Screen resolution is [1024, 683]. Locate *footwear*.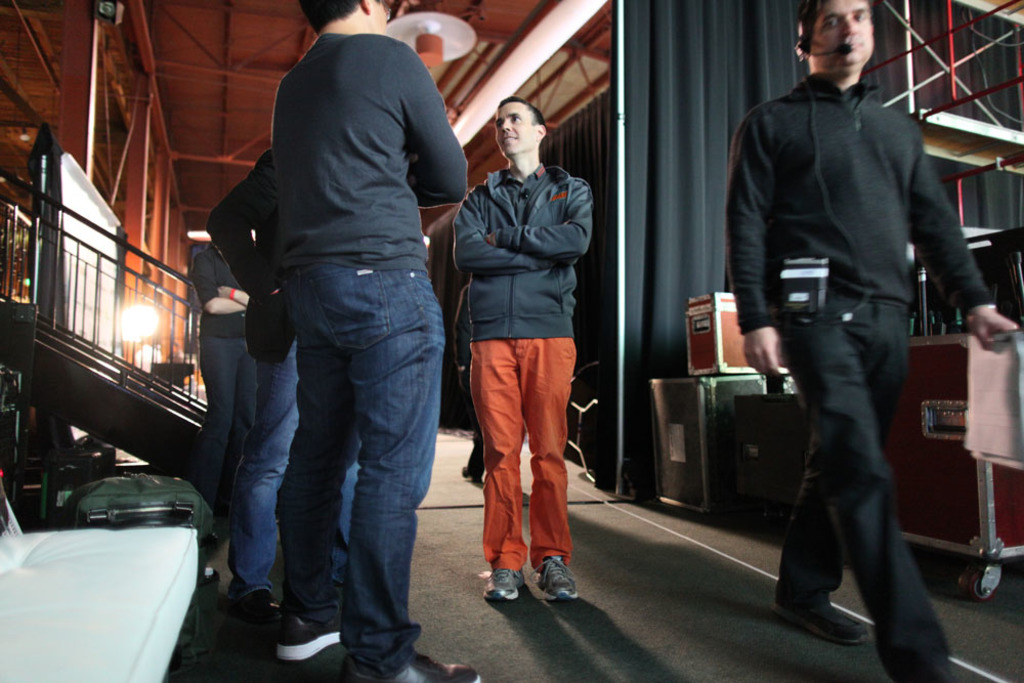
[left=221, top=595, right=284, bottom=629].
